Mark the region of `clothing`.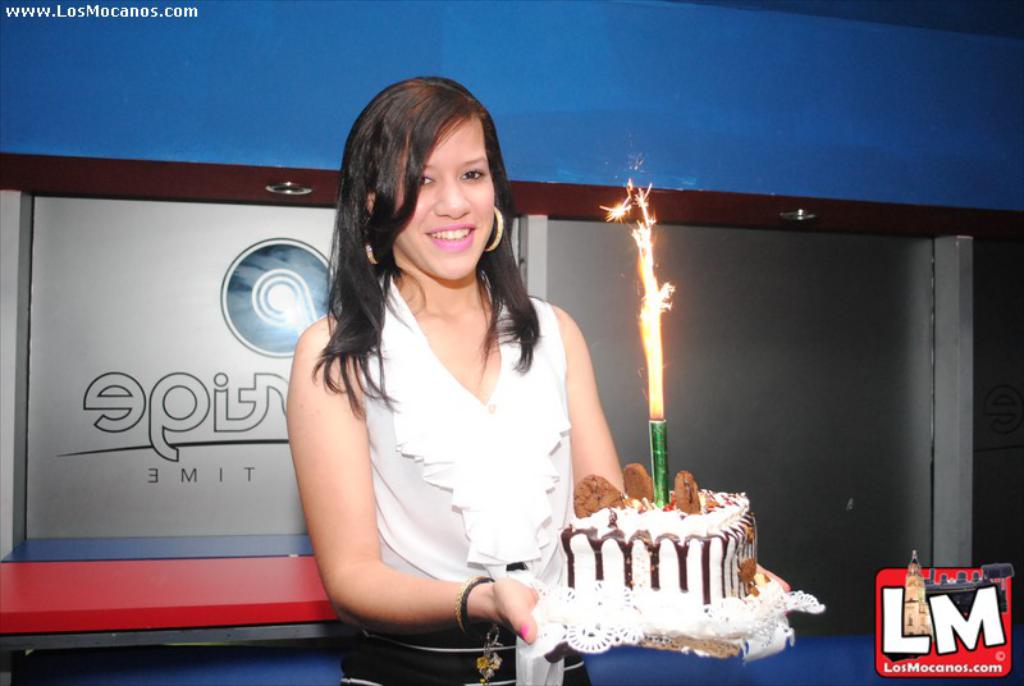
Region: [361,260,570,685].
